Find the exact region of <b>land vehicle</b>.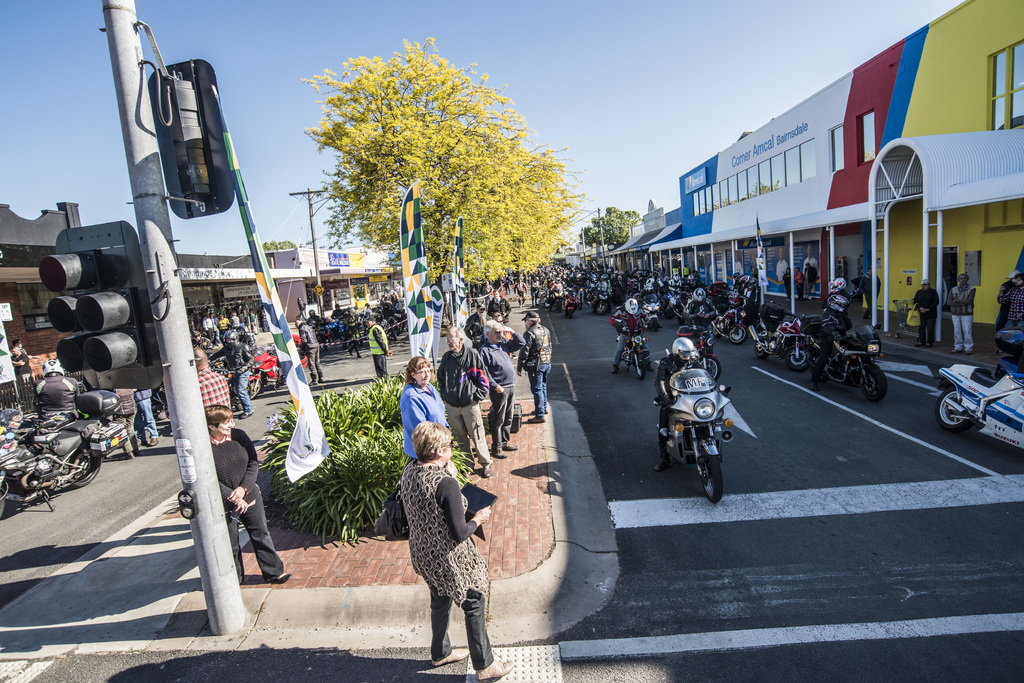
Exact region: l=656, t=366, r=733, b=499.
